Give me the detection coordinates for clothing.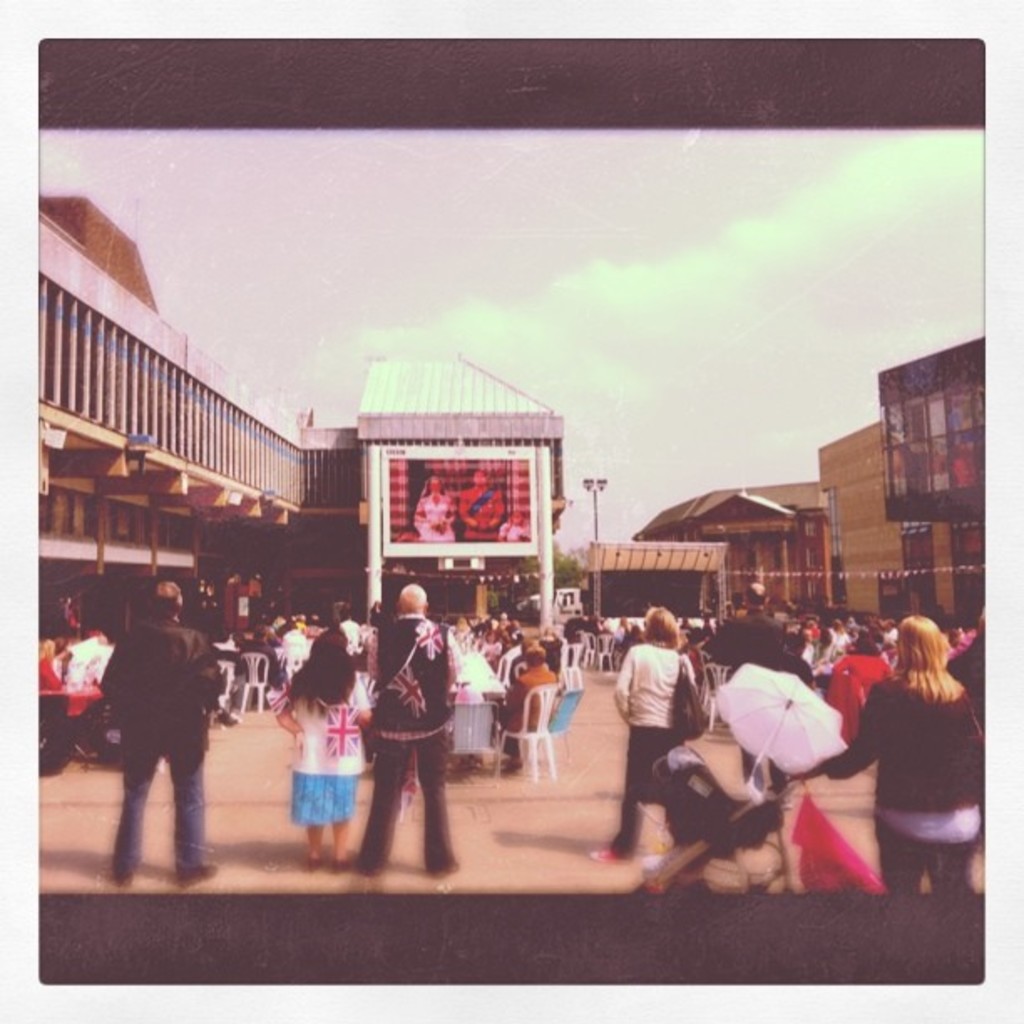
bbox=(576, 721, 691, 862).
